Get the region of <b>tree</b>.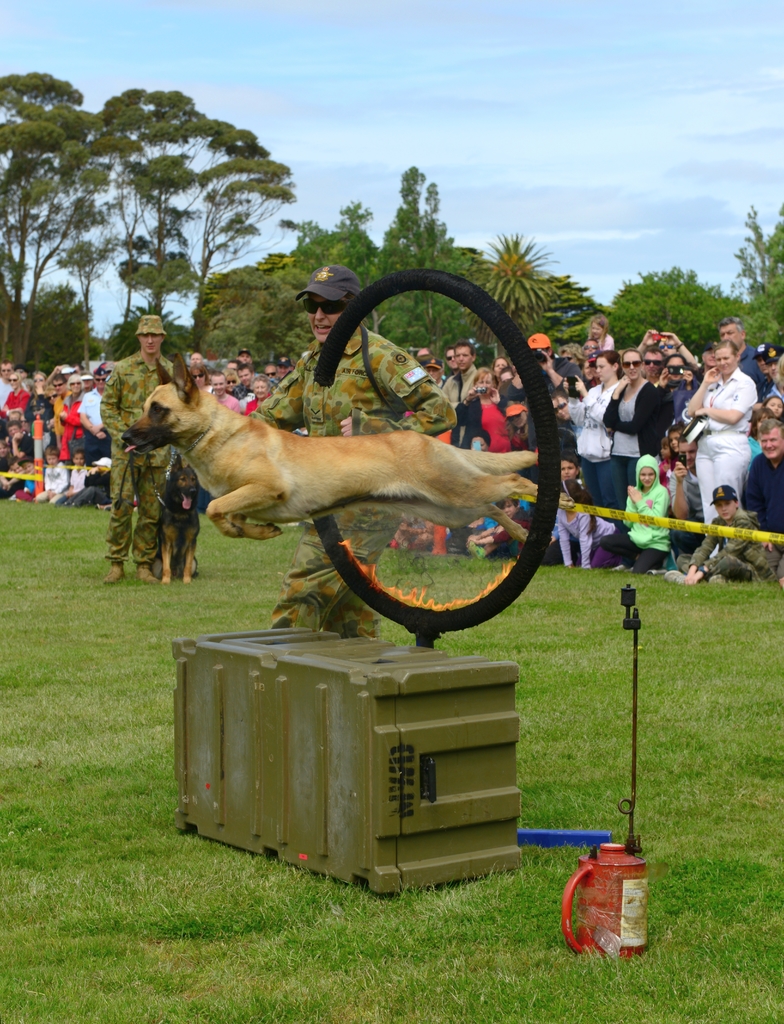
42:99:311:342.
